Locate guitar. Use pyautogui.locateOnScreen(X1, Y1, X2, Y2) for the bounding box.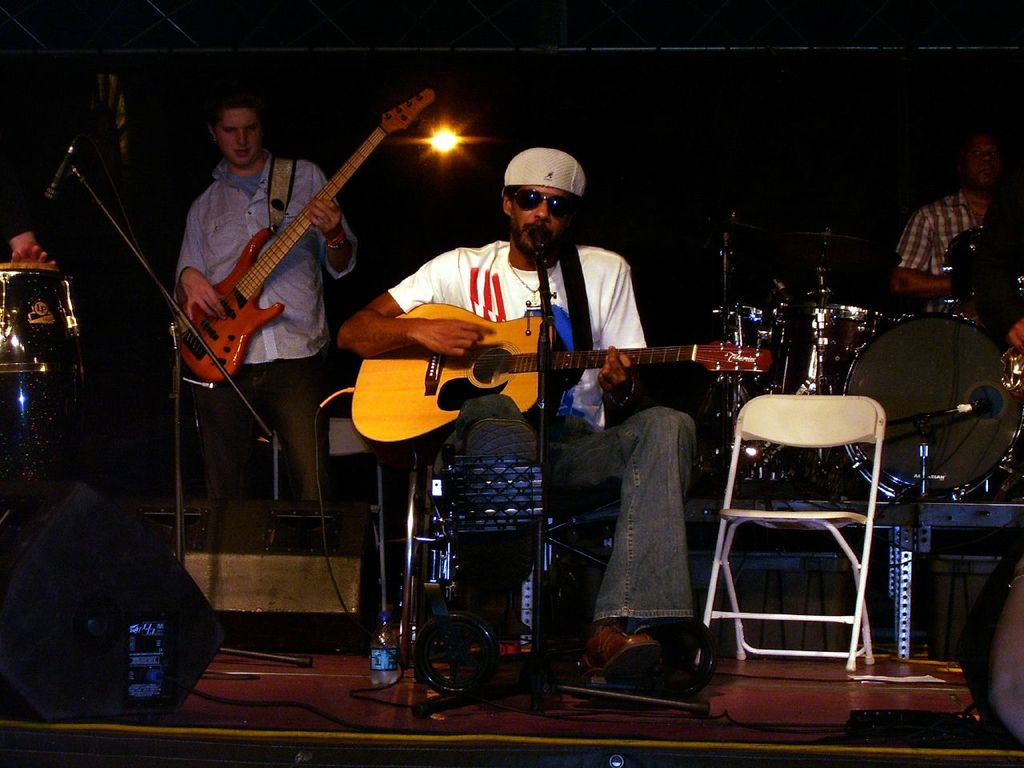
pyautogui.locateOnScreen(174, 86, 434, 378).
